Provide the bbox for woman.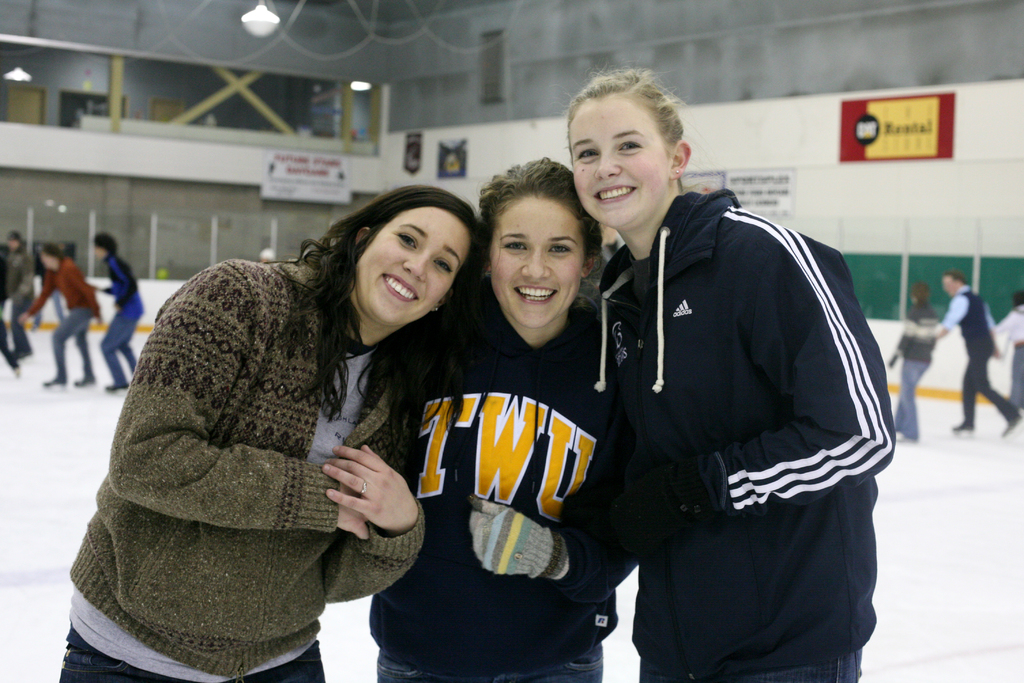
(x1=356, y1=156, x2=640, y2=682).
